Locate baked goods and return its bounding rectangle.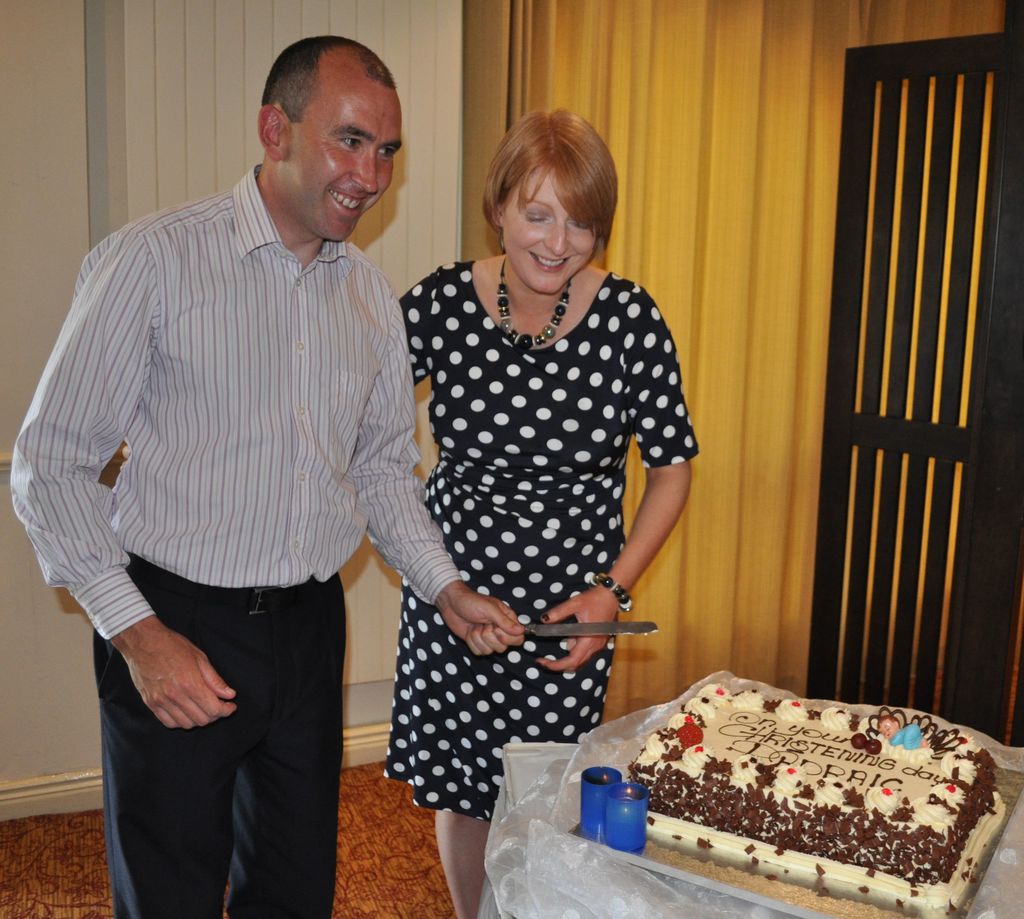
580:689:995:918.
